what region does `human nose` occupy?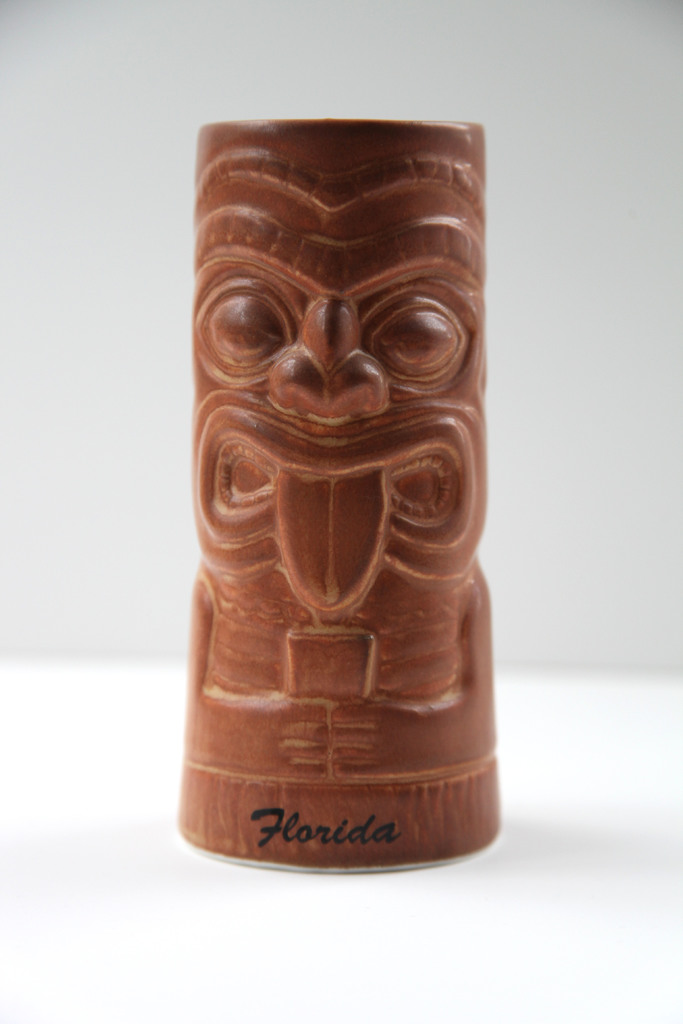
x1=262, y1=288, x2=386, y2=412.
